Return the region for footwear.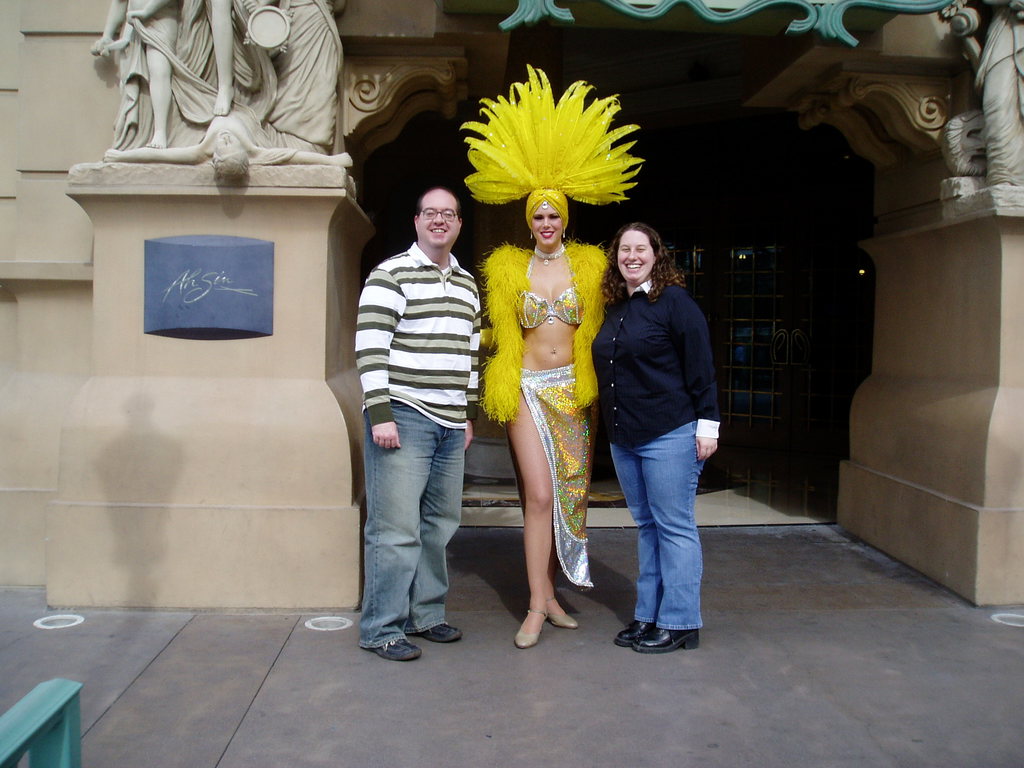
pyautogui.locateOnScreen(373, 634, 424, 659).
